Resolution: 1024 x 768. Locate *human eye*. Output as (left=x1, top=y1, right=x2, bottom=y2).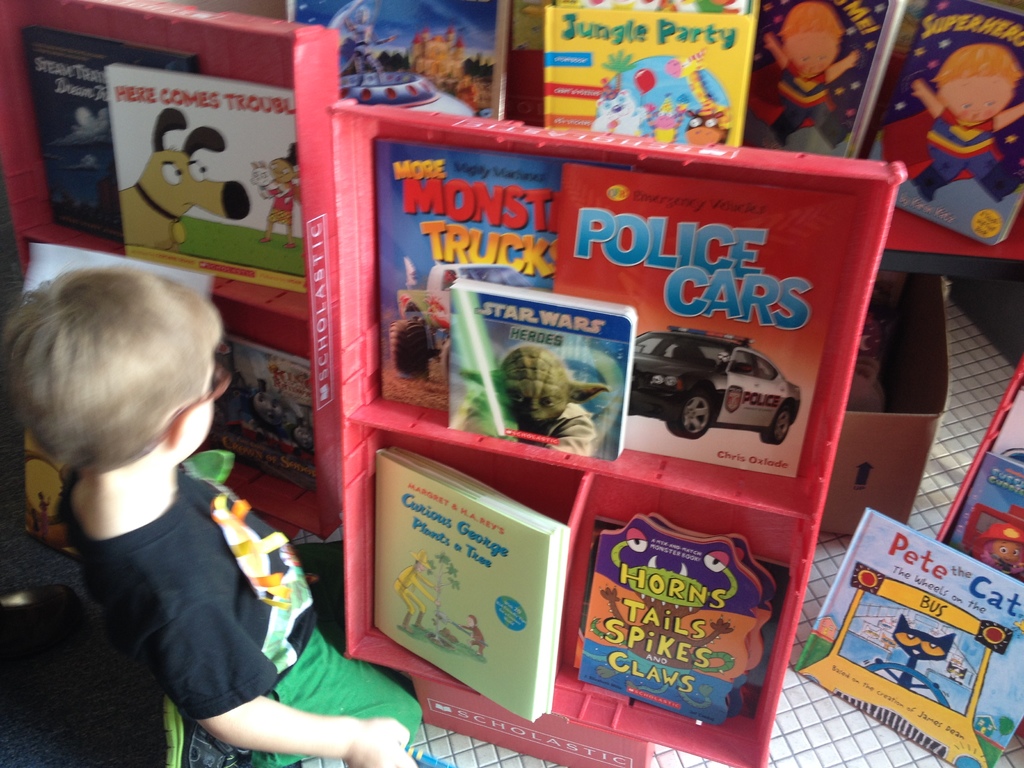
(left=269, top=163, right=276, bottom=172).
